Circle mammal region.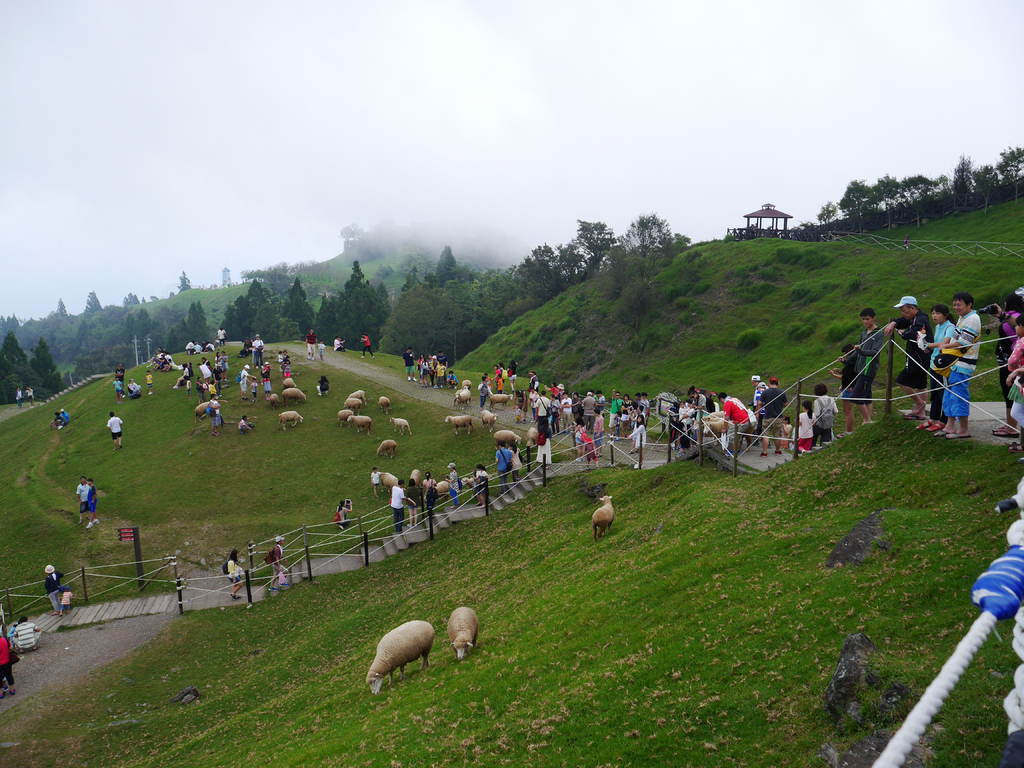
Region: bbox=[58, 584, 76, 612].
